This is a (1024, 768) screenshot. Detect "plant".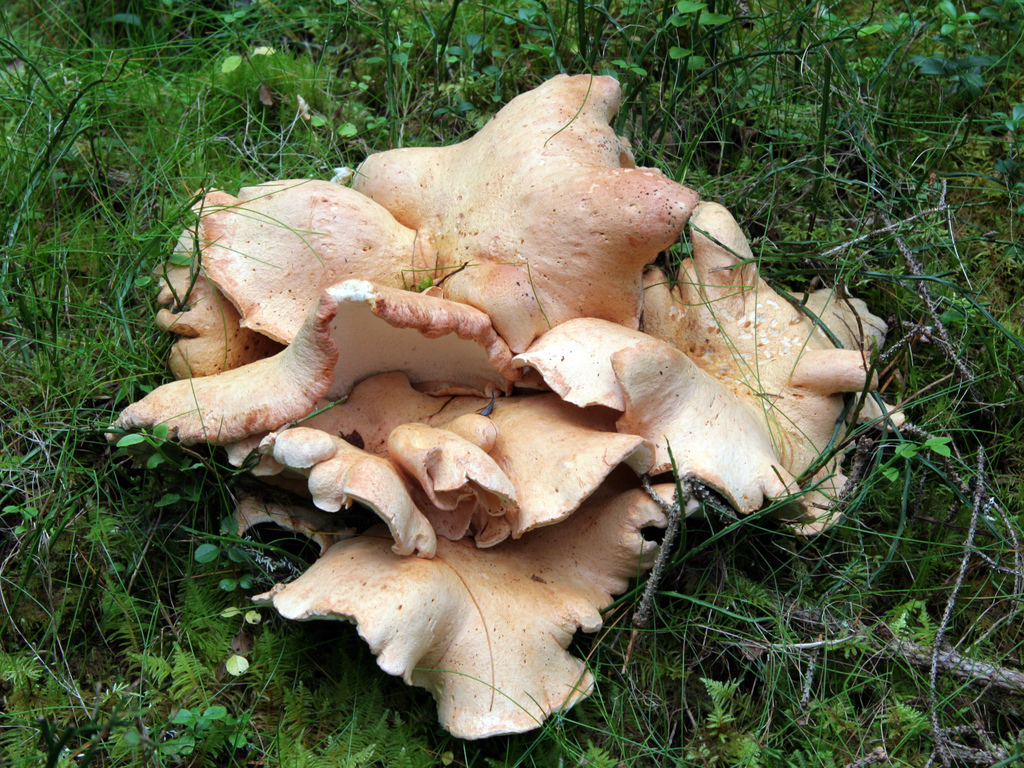
detection(105, 74, 891, 740).
